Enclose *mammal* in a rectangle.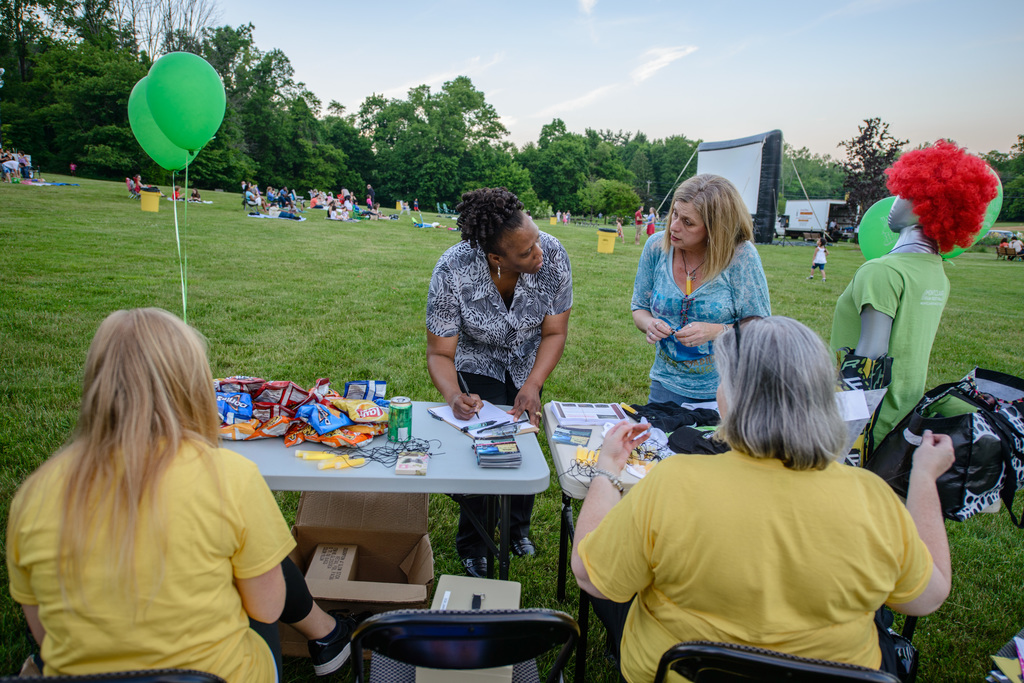
detection(617, 220, 626, 245).
